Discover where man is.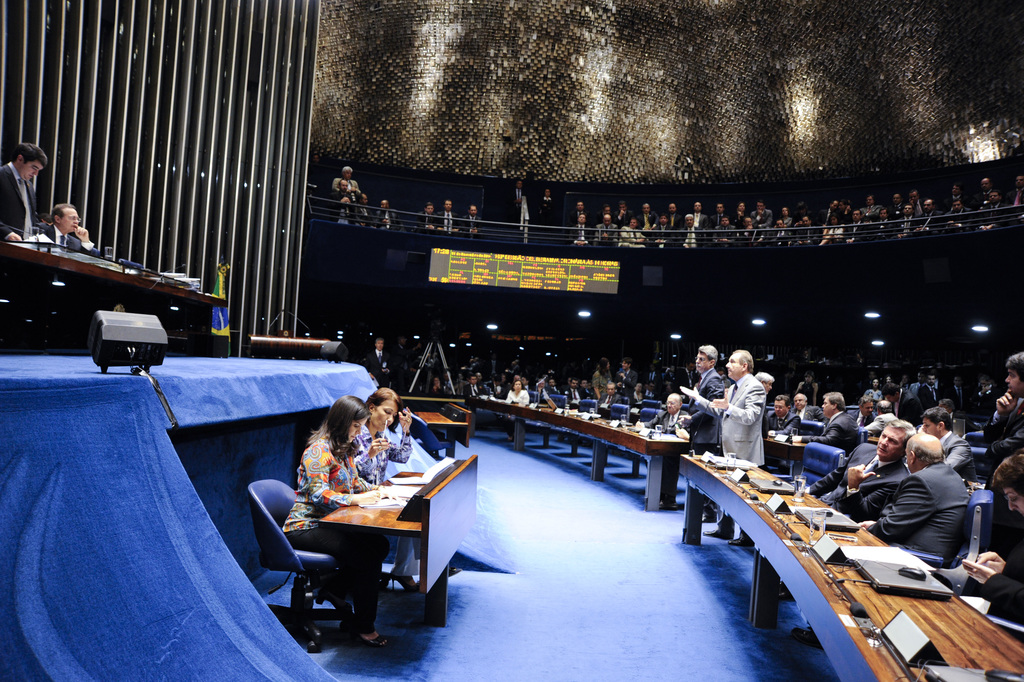
Discovered at [688, 344, 727, 522].
